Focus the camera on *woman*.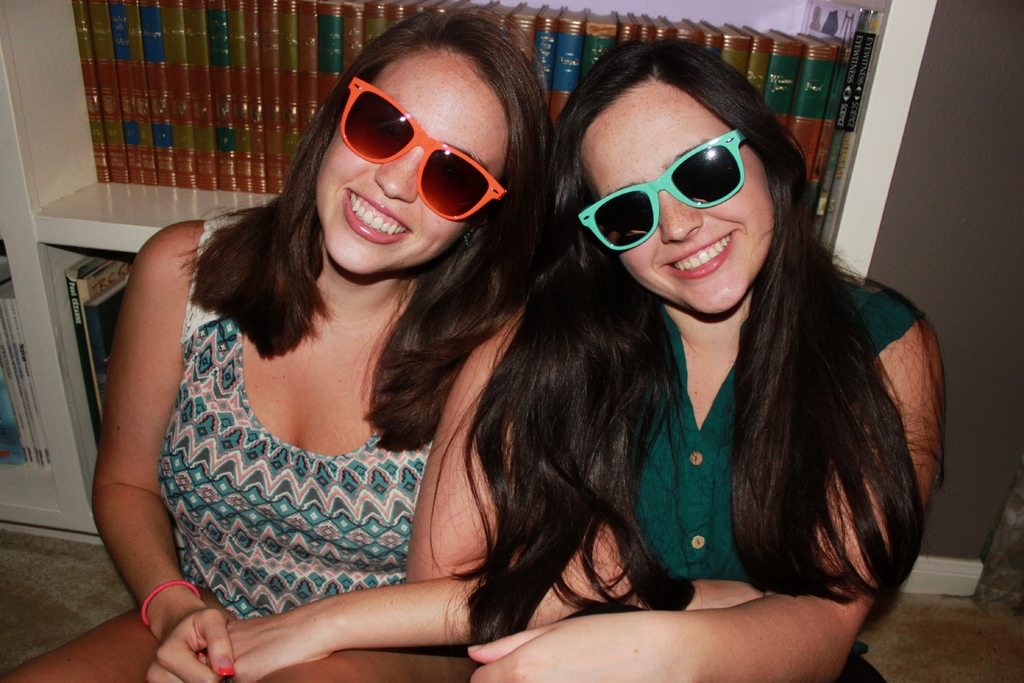
Focus region: x1=106, y1=0, x2=605, y2=682.
